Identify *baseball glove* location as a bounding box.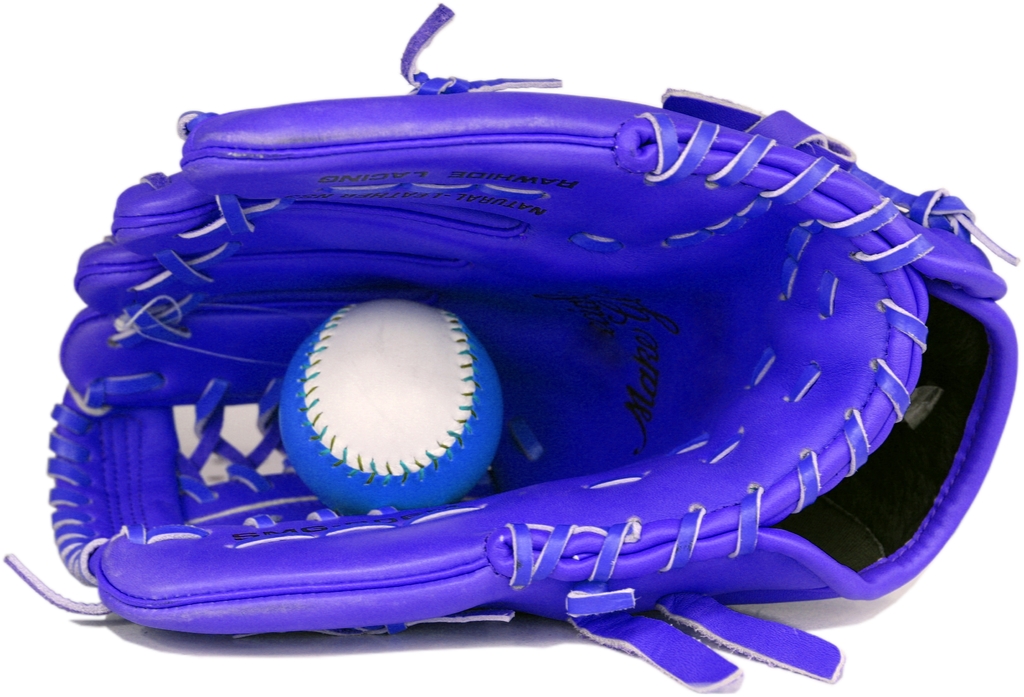
bbox(0, 0, 1021, 693).
